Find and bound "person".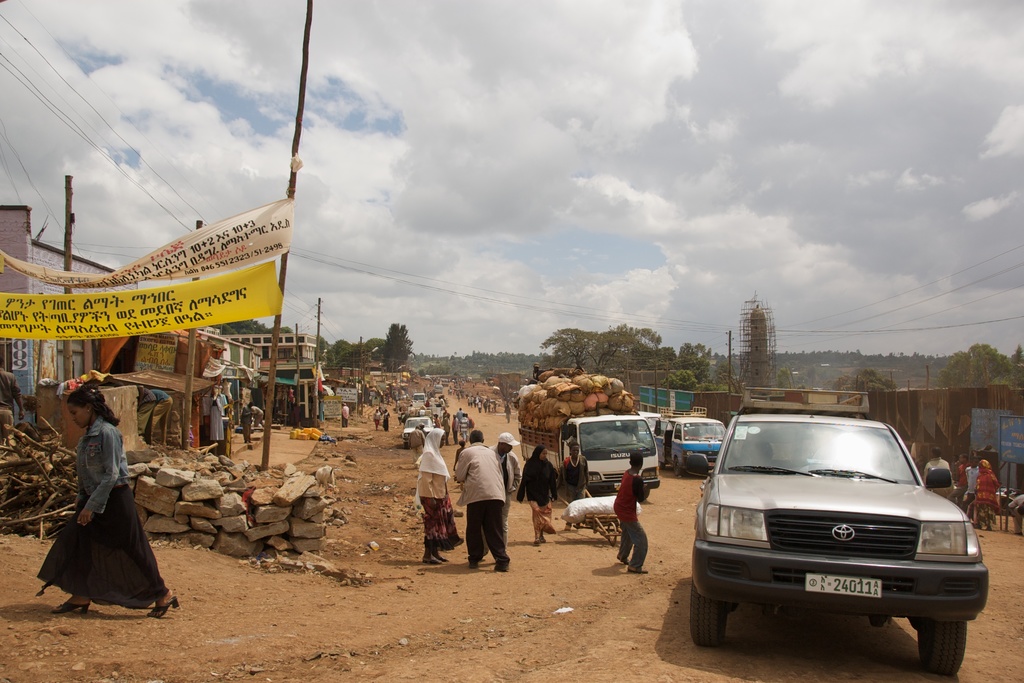
Bound: [956,452,982,512].
